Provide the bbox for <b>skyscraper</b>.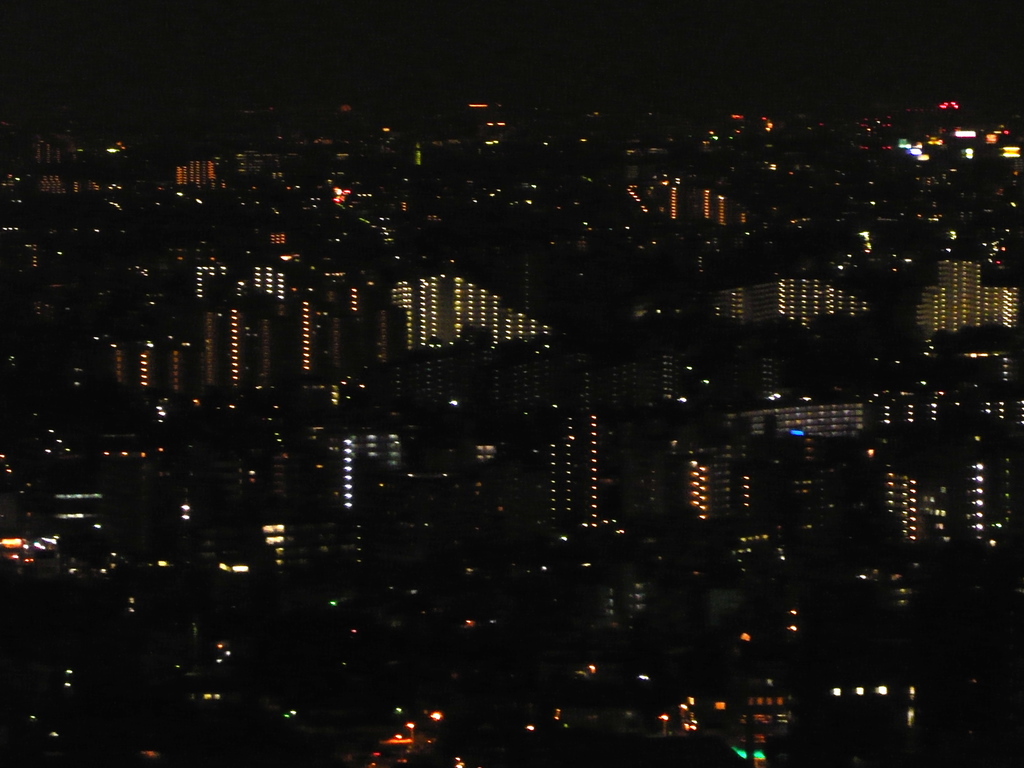
<region>968, 442, 1007, 540</region>.
